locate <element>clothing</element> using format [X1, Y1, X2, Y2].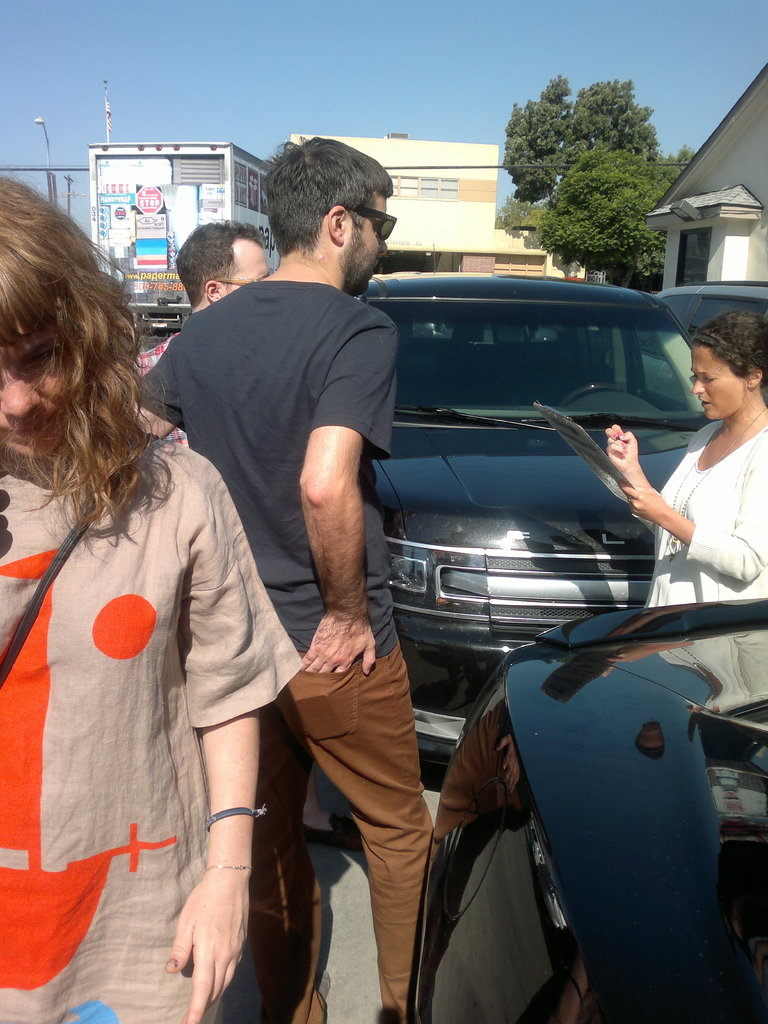
[641, 412, 767, 706].
